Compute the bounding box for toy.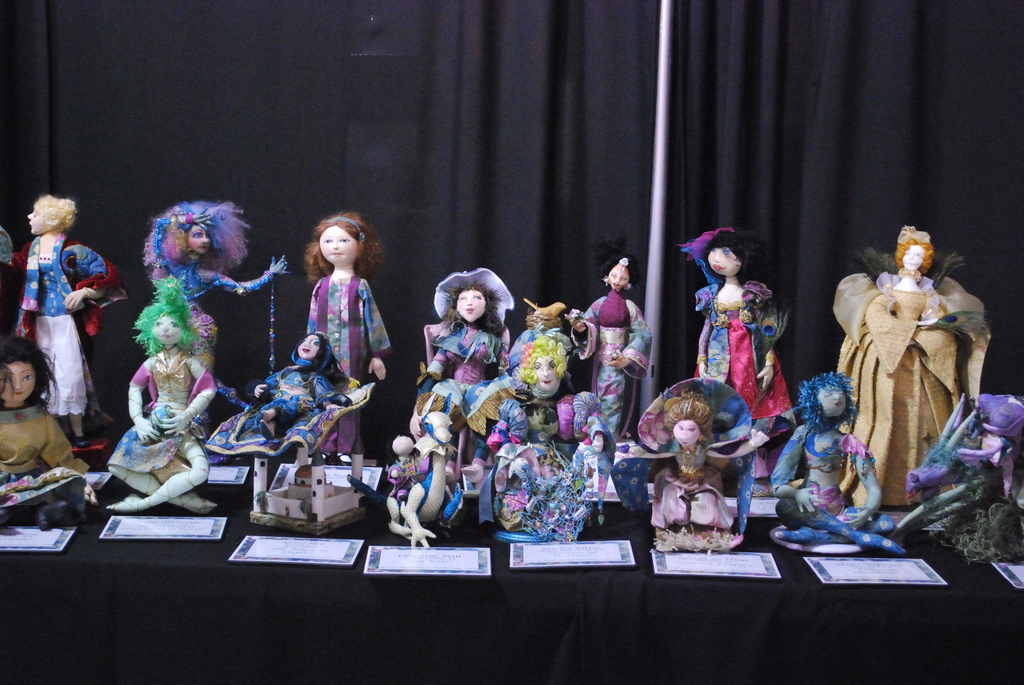
(left=838, top=228, right=988, bottom=493).
